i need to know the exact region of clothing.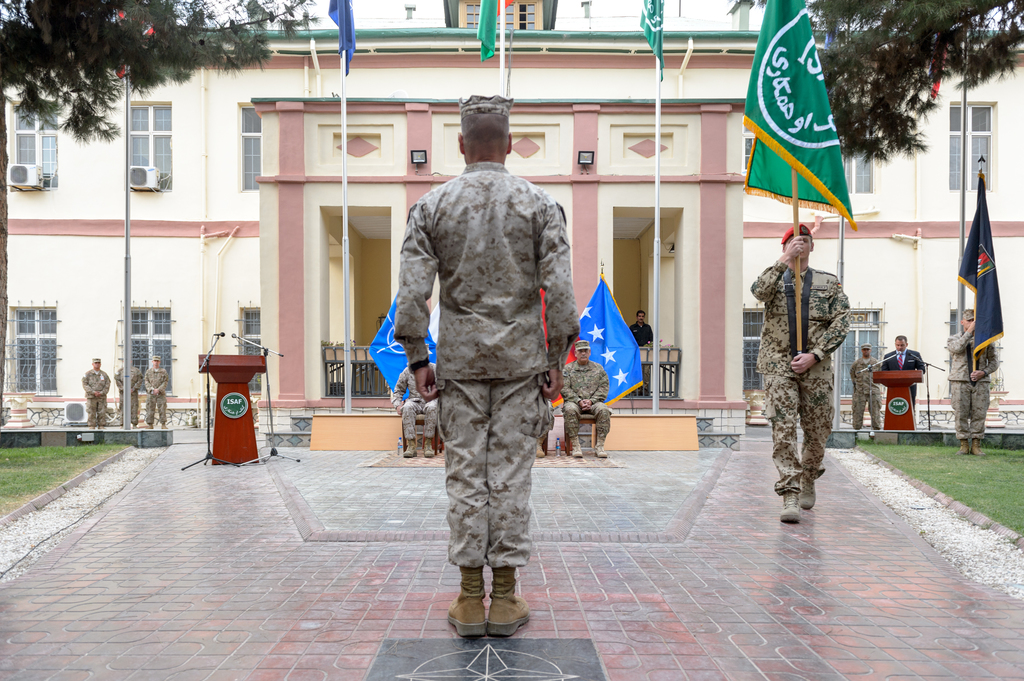
Region: (945,323,991,429).
